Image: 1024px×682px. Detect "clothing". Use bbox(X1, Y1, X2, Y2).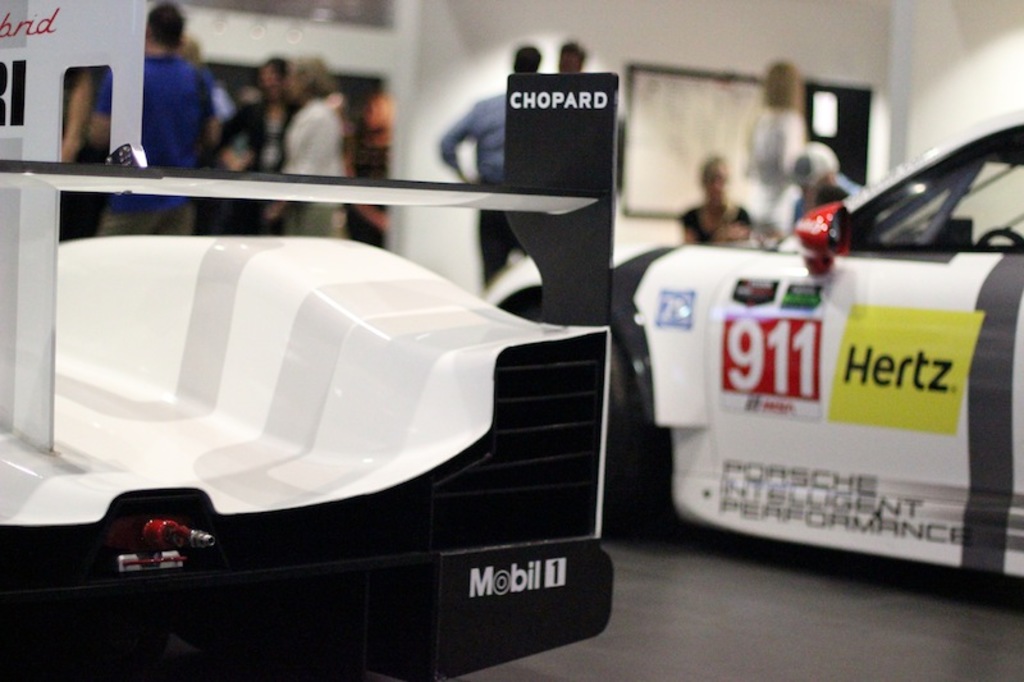
bbox(439, 84, 529, 293).
